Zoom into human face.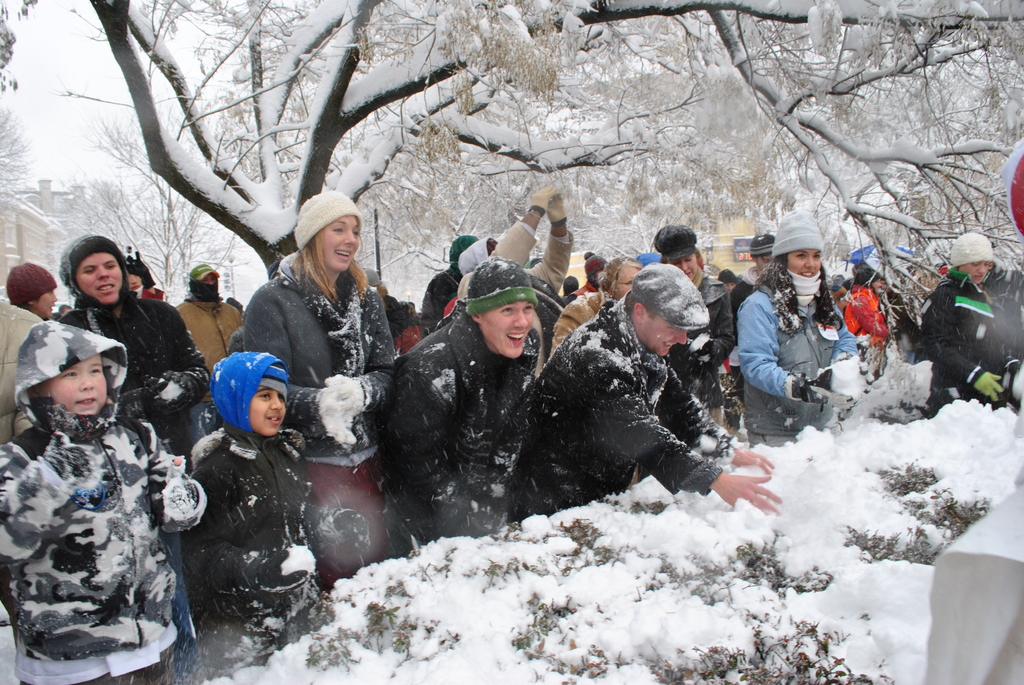
Zoom target: left=319, top=217, right=362, bottom=270.
